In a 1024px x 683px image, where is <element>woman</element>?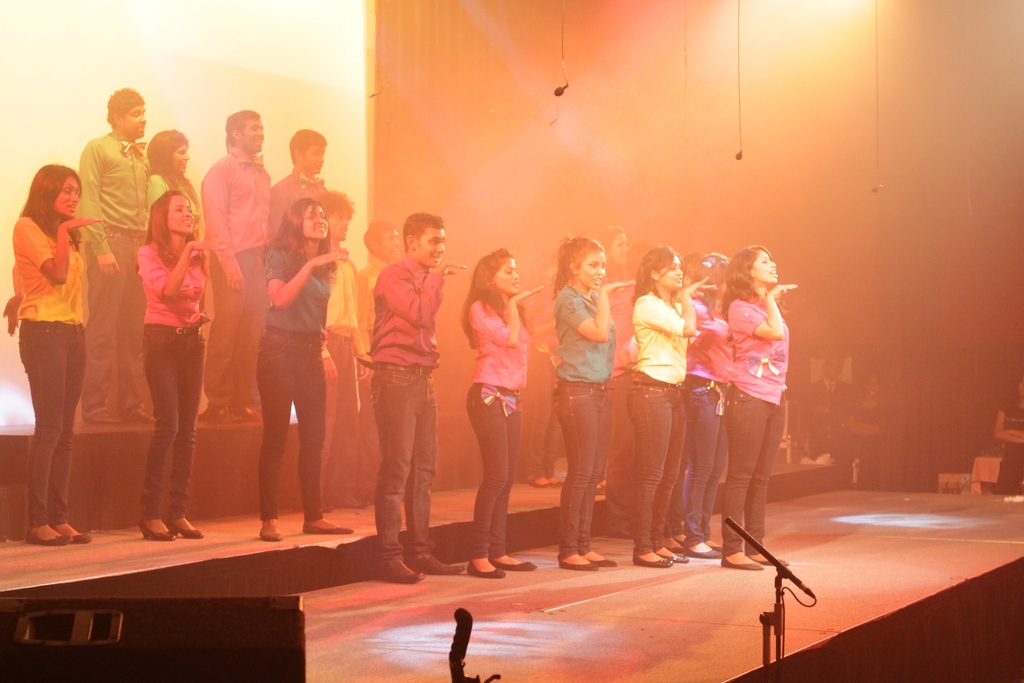
bbox(548, 234, 638, 568).
